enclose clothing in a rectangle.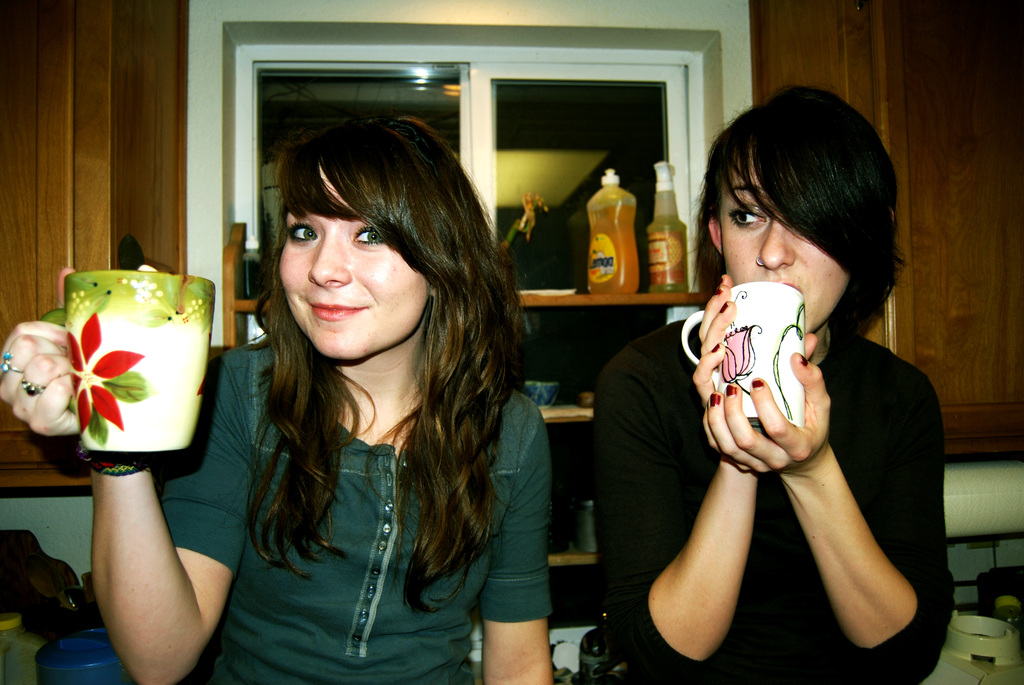
[196,282,547,665].
